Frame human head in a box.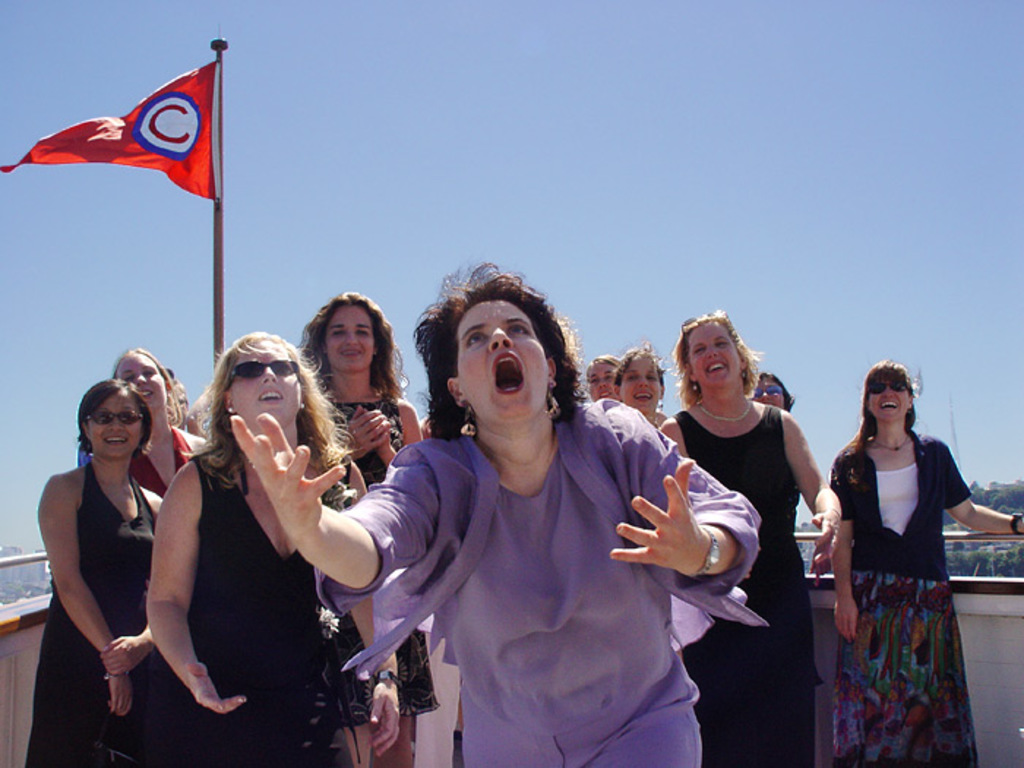
x1=620 y1=345 x2=667 y2=410.
